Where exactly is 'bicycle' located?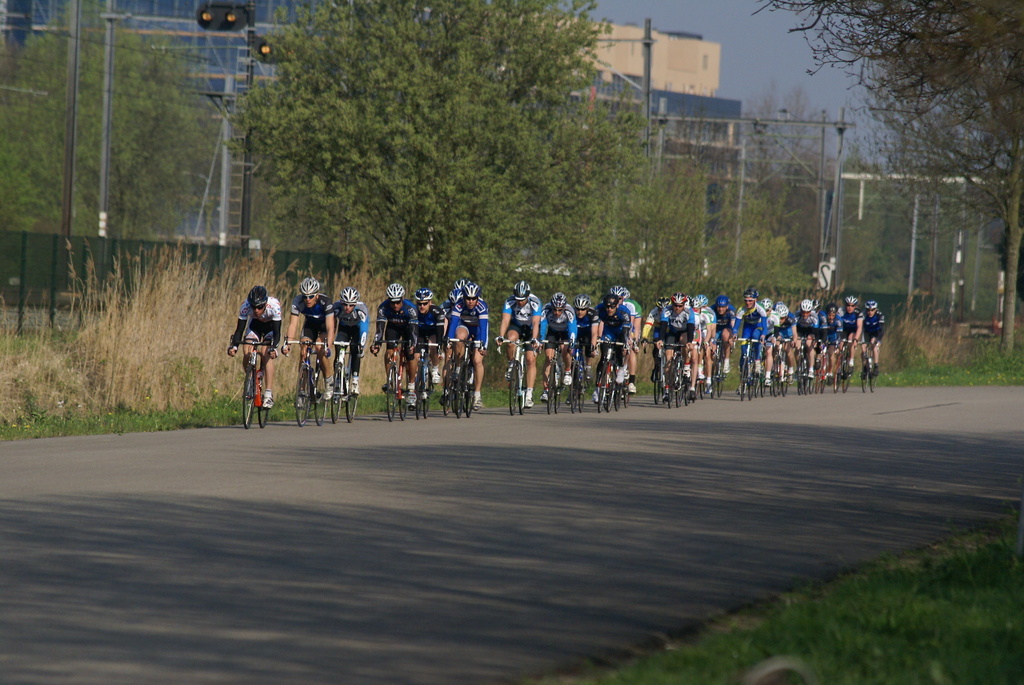
Its bounding box is Rect(422, 345, 437, 413).
